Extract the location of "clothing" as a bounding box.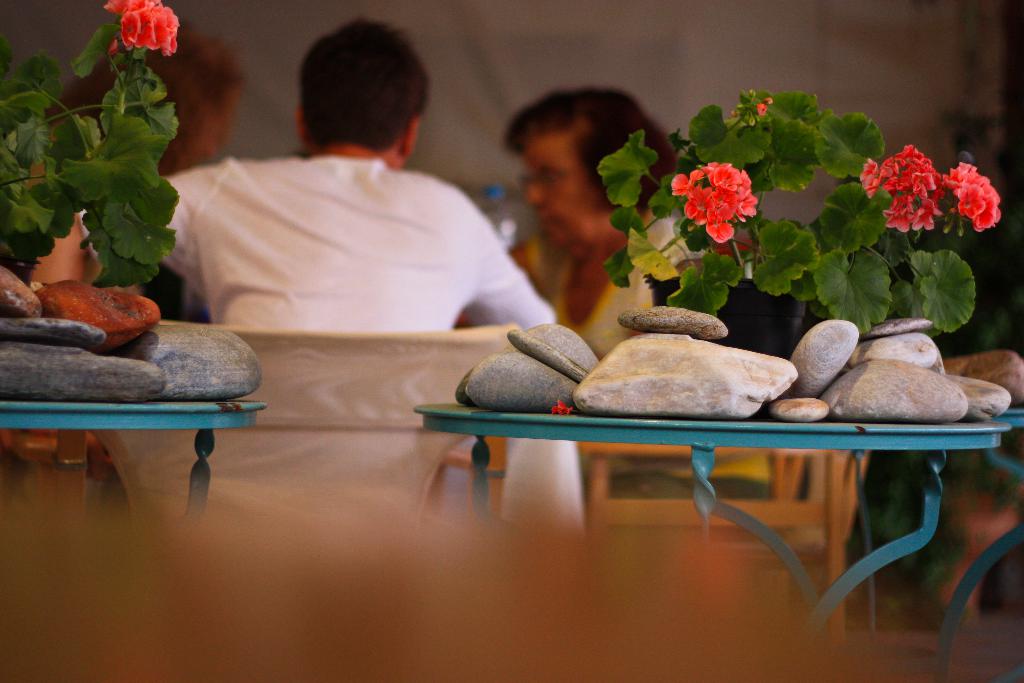
<bbox>531, 210, 727, 370</bbox>.
